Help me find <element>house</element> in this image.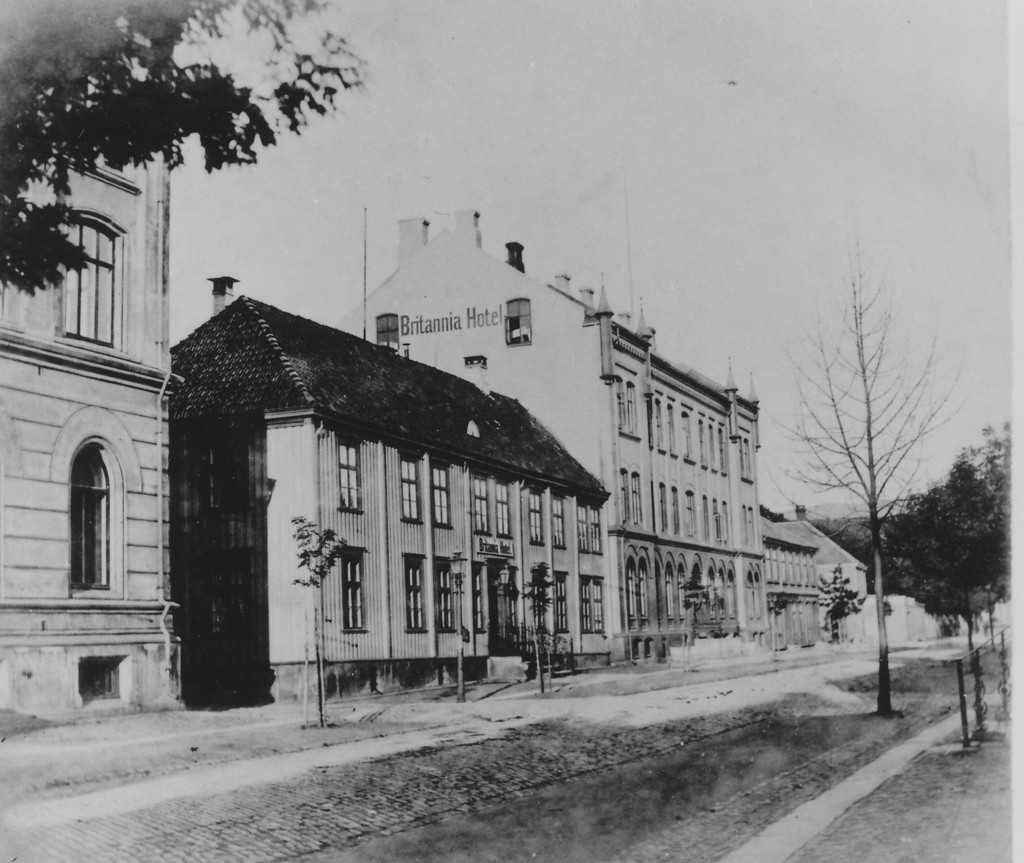
Found it: {"x1": 810, "y1": 519, "x2": 886, "y2": 658}.
